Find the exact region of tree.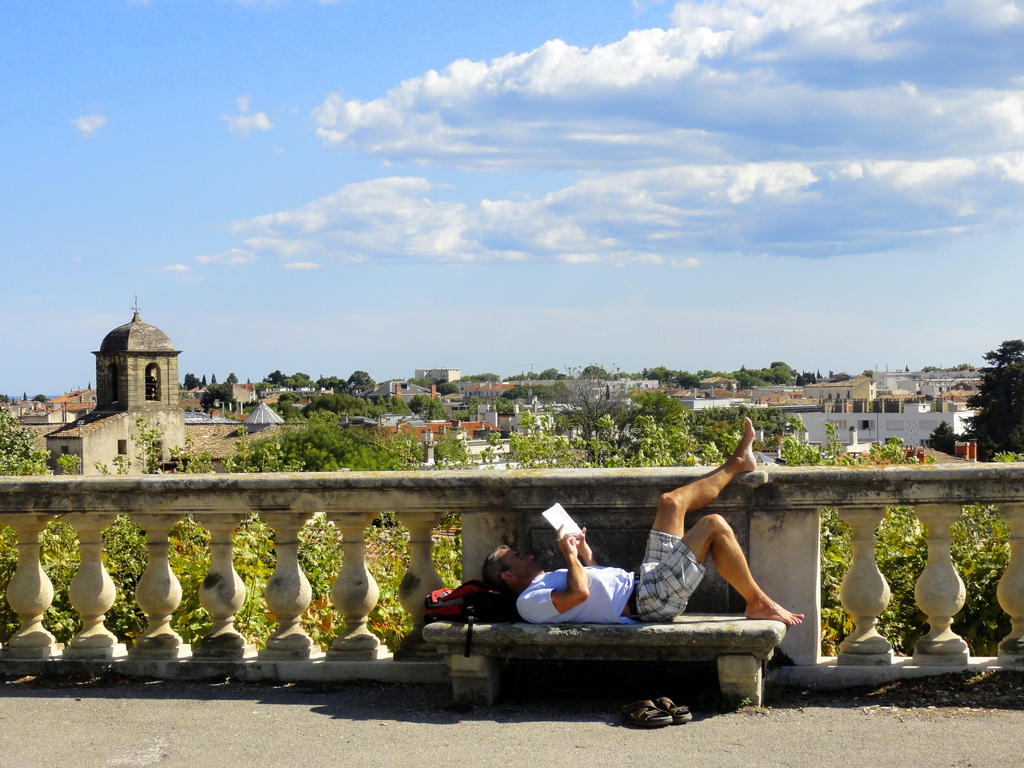
Exact region: region(211, 373, 217, 385).
